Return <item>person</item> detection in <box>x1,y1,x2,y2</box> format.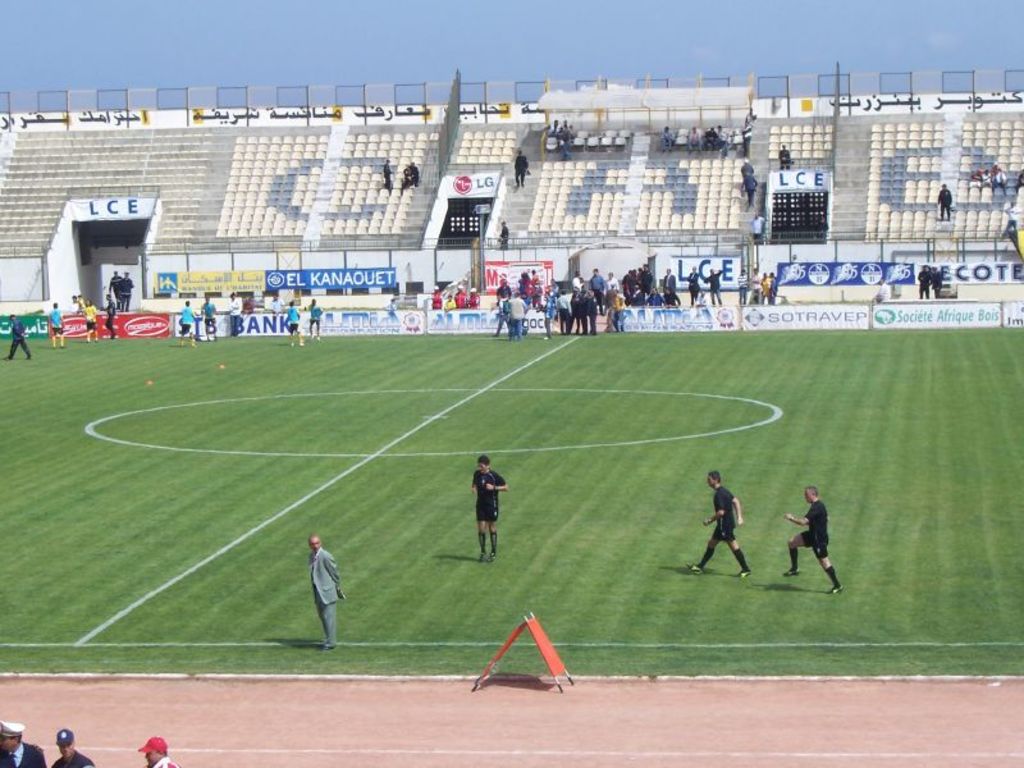
<box>380,157,396,191</box>.
